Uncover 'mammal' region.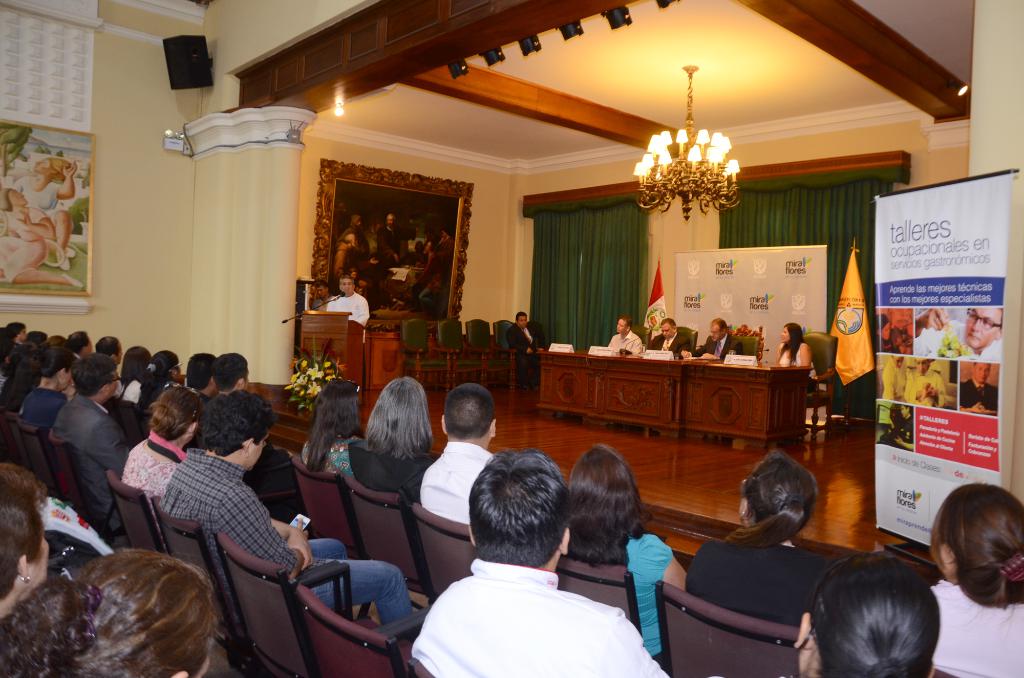
Uncovered: box(122, 344, 150, 399).
